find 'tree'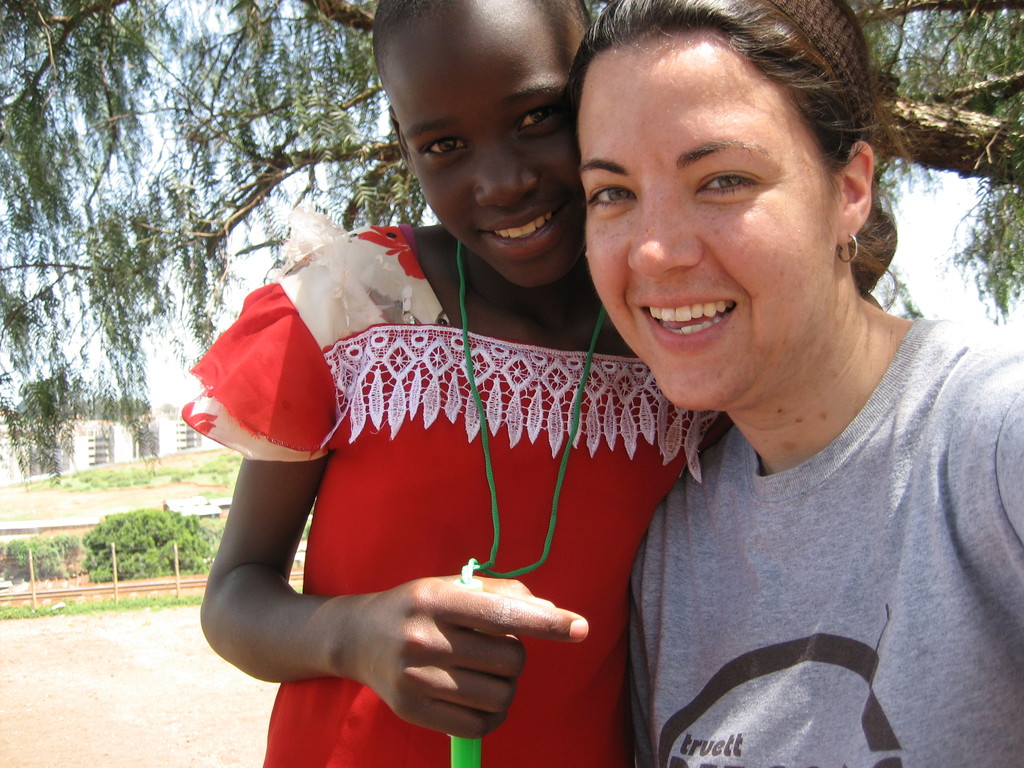
86, 504, 231, 585
